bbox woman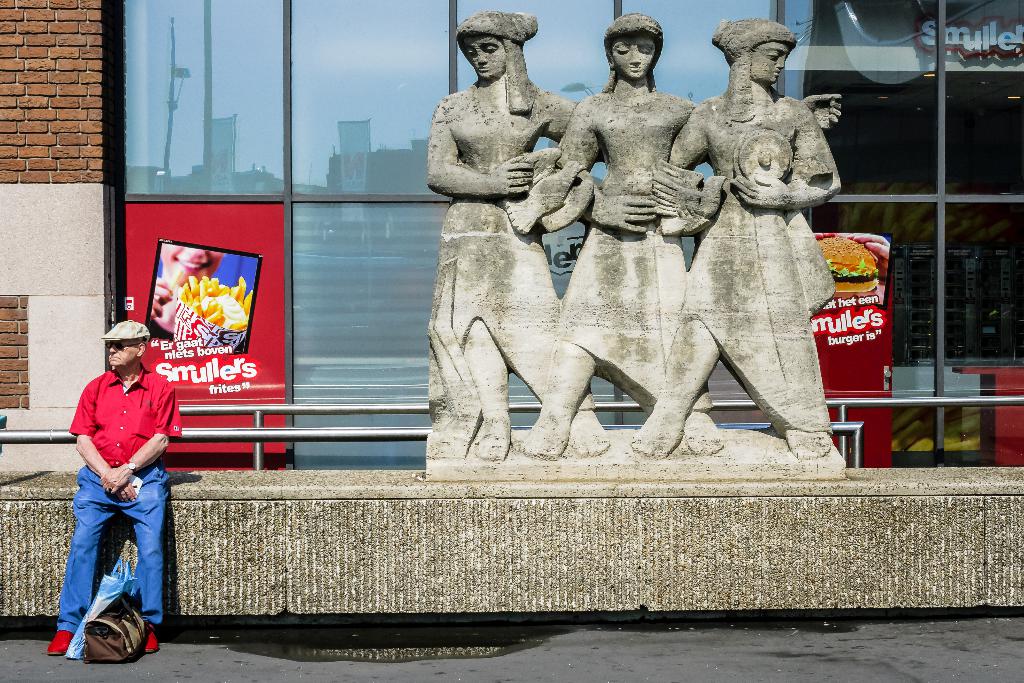
(left=419, top=0, right=608, bottom=457)
